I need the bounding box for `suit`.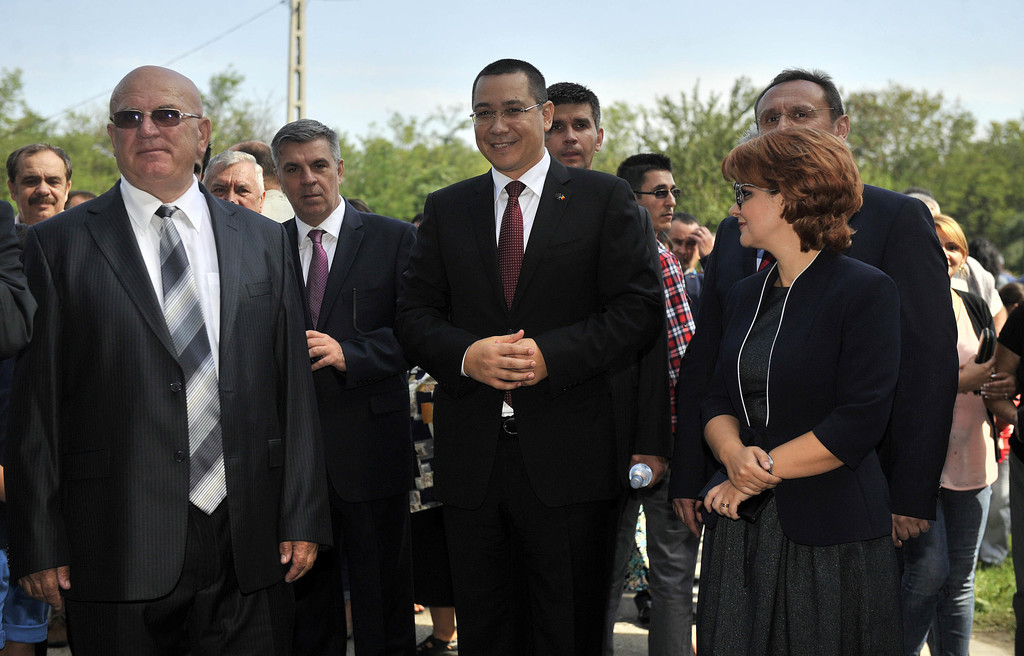
Here it is: l=10, t=60, r=303, b=652.
